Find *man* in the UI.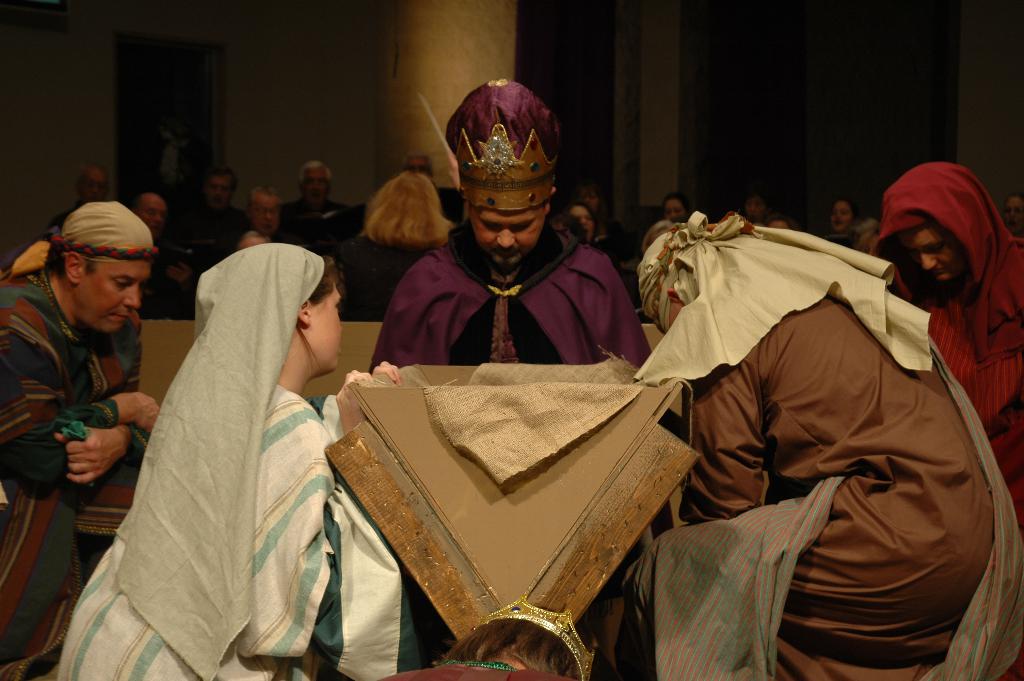
UI element at {"left": 8, "top": 197, "right": 189, "bottom": 616}.
